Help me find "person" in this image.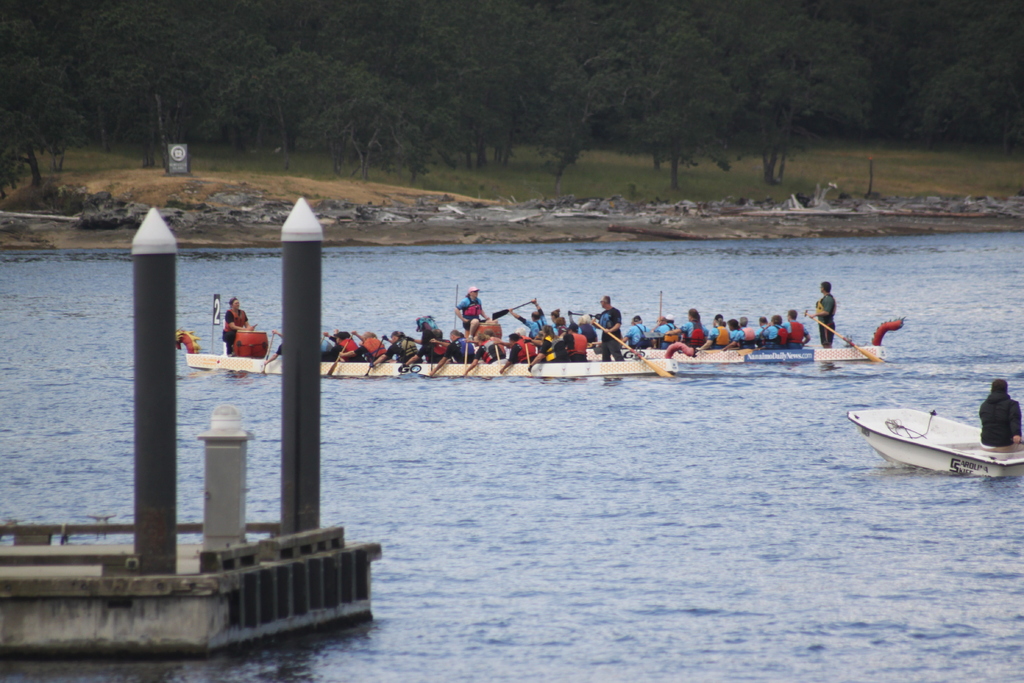
Found it: crop(783, 309, 813, 345).
